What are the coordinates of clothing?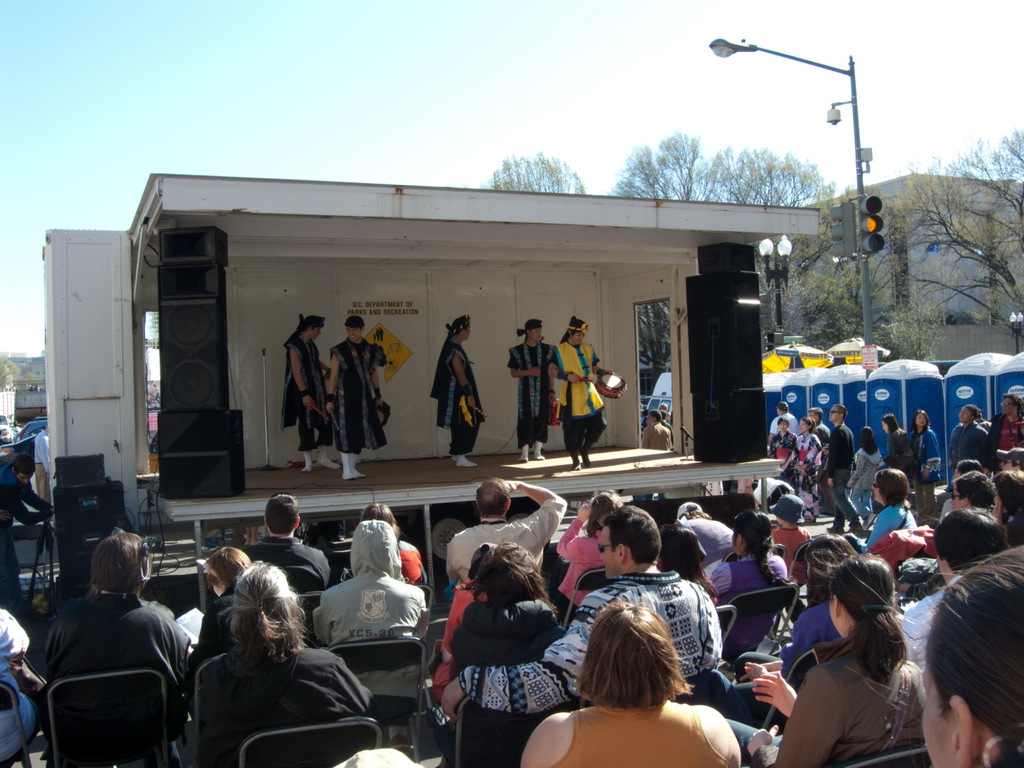
791, 434, 821, 501.
